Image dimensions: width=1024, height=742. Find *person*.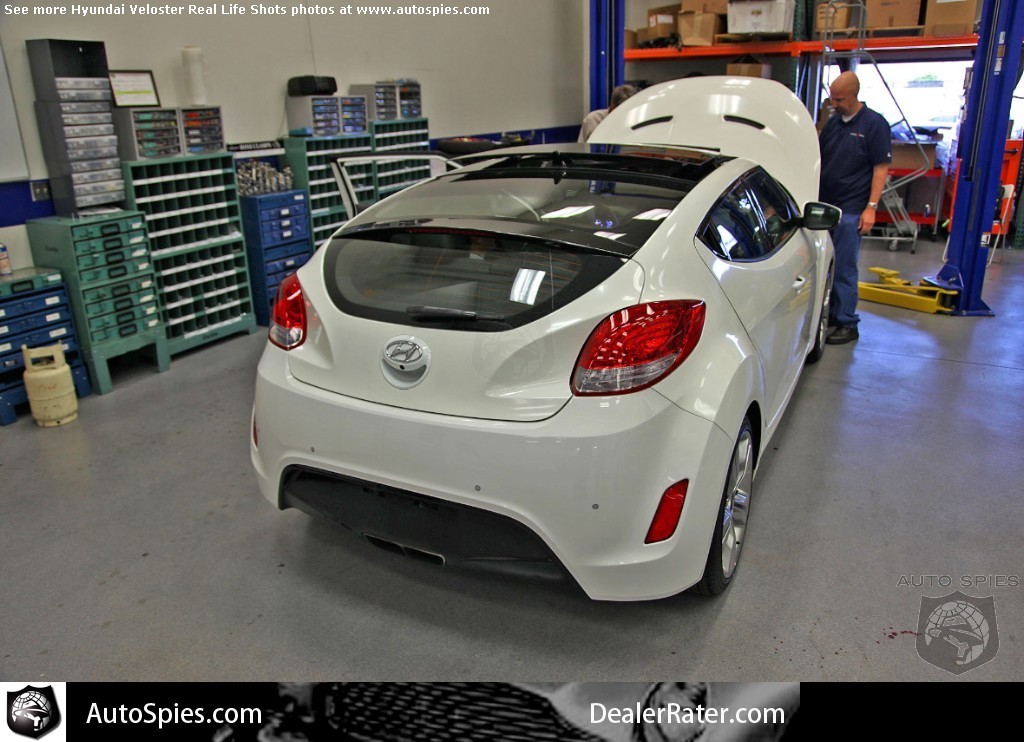
[left=818, top=64, right=891, bottom=344].
